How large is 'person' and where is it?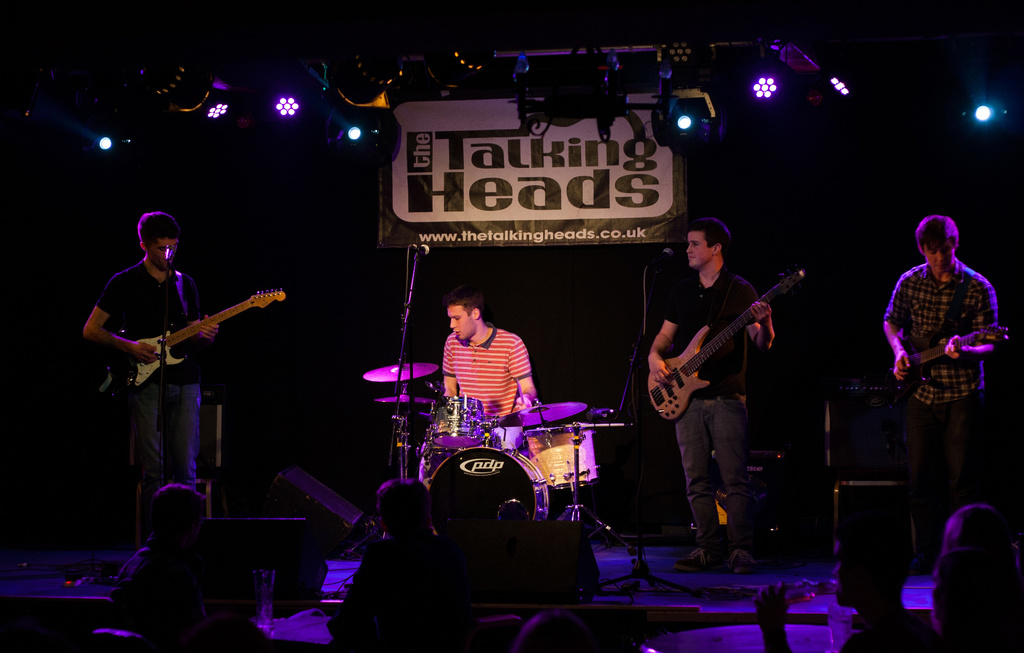
Bounding box: [x1=88, y1=198, x2=245, y2=539].
